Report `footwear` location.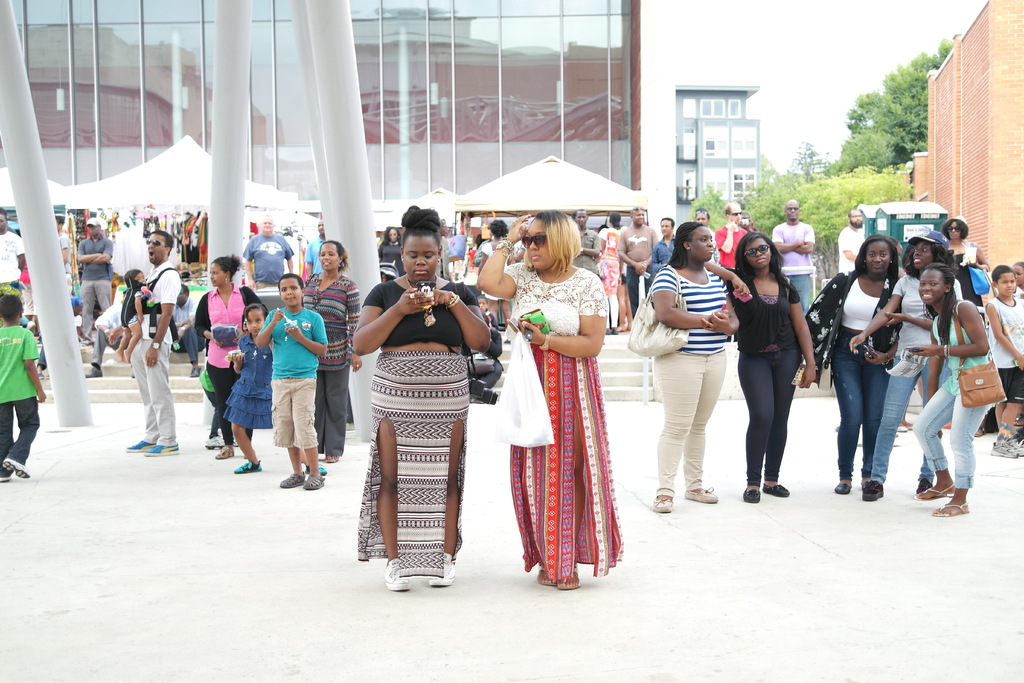
Report: 1014, 436, 1023, 454.
